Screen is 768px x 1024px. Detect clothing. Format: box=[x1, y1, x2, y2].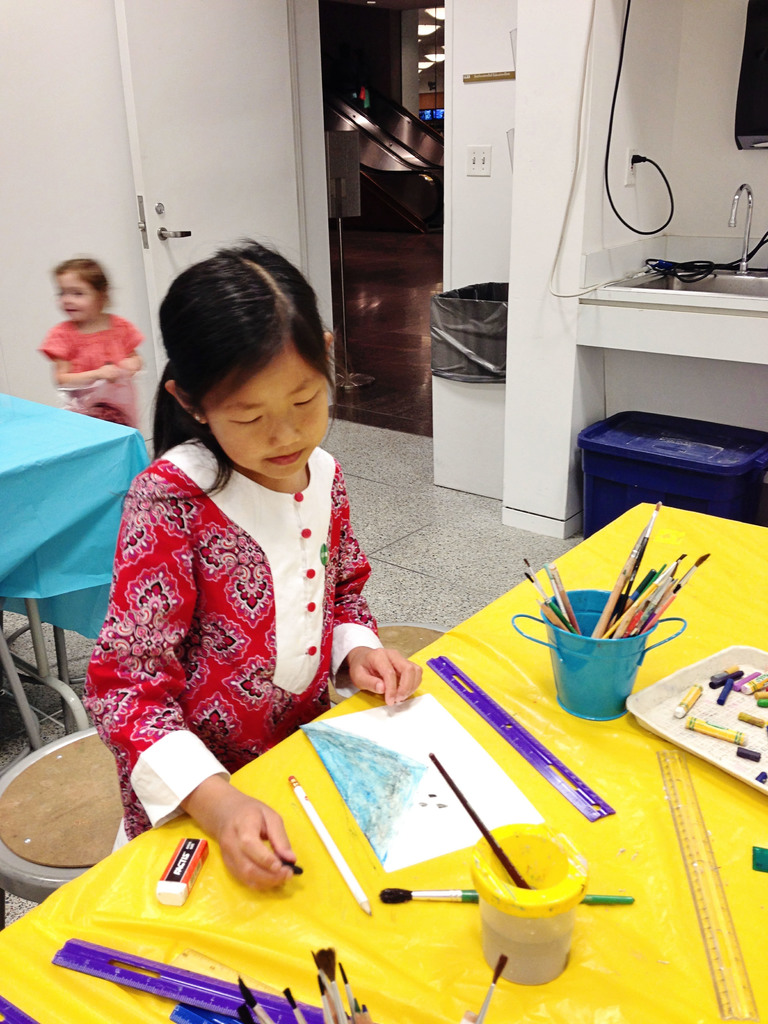
box=[37, 312, 140, 429].
